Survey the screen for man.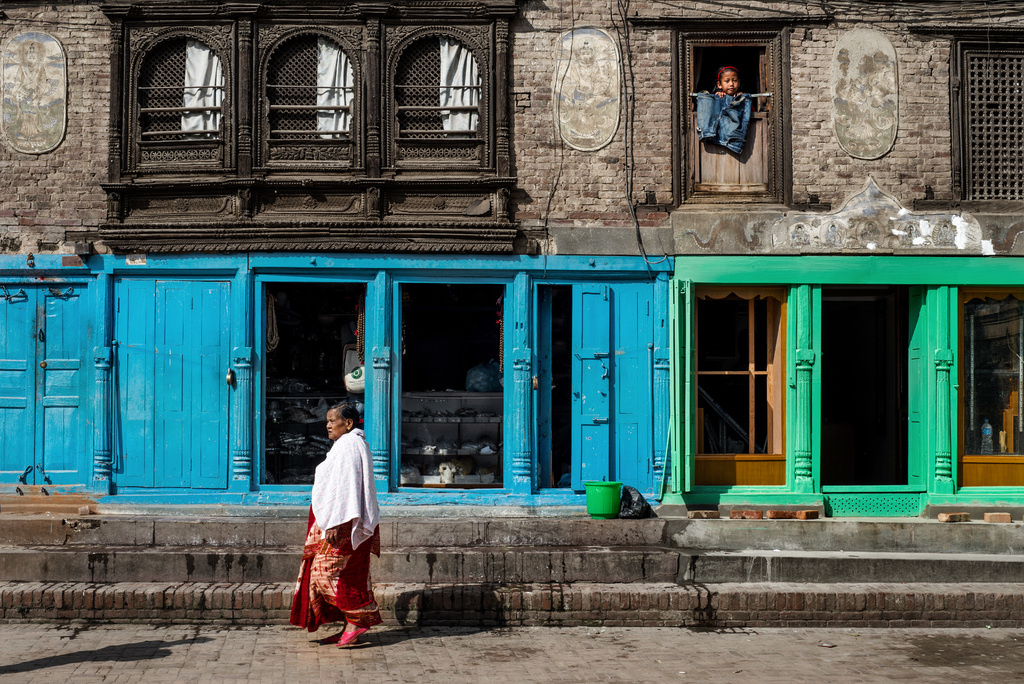
Survey found: crop(290, 403, 381, 659).
